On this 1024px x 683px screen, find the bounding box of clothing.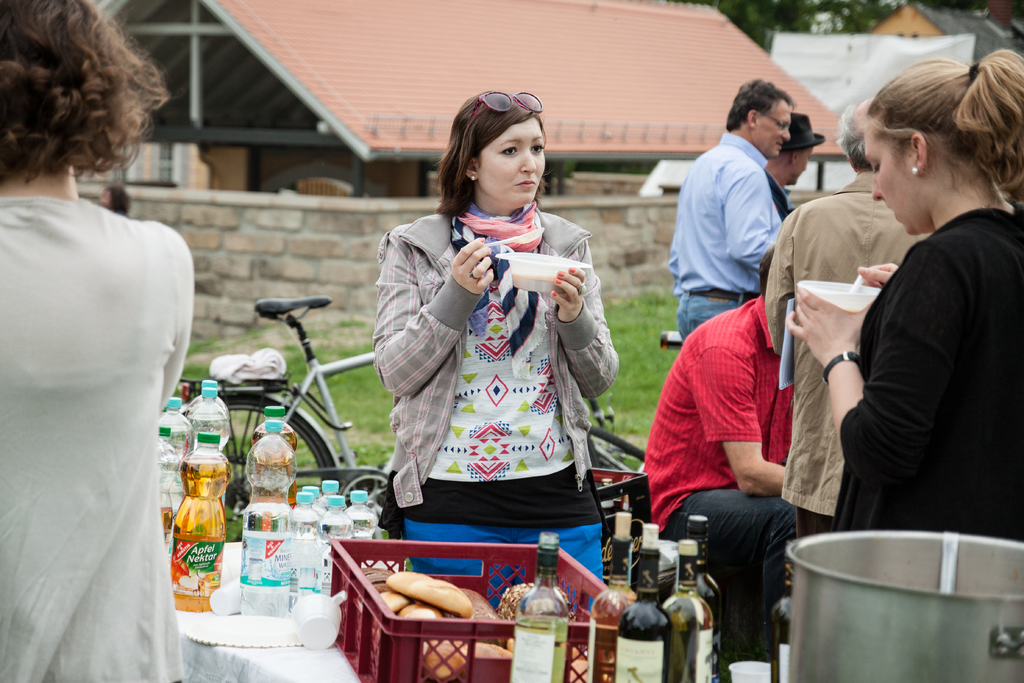
Bounding box: 366, 202, 622, 620.
